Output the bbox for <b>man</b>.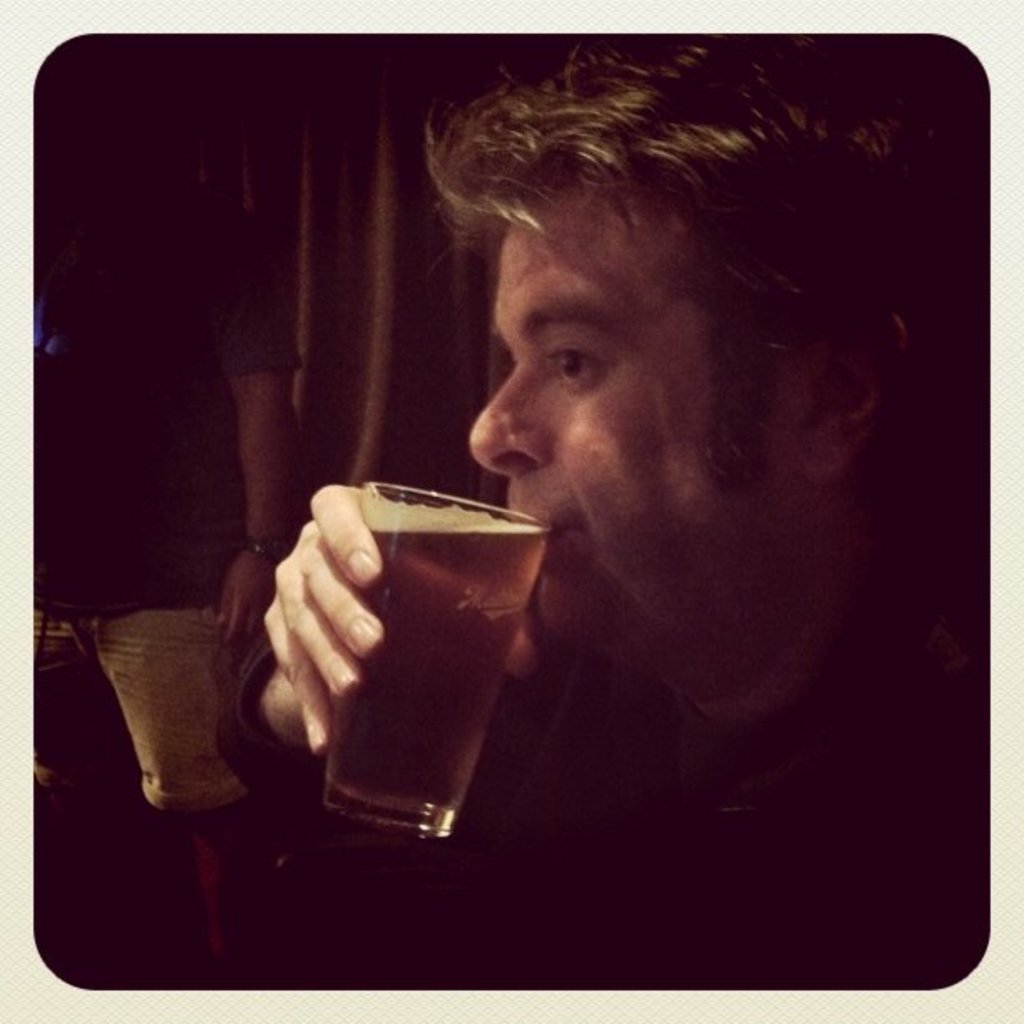
l=212, t=55, r=1023, b=1001.
